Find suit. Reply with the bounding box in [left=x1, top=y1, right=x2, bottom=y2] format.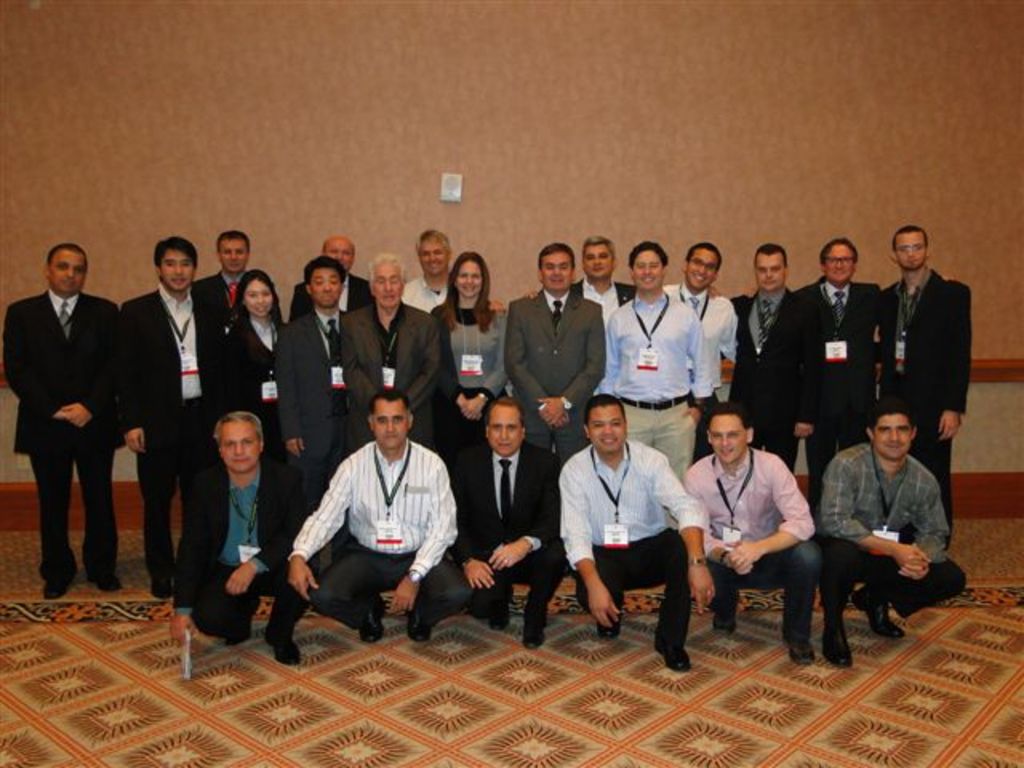
[left=882, top=264, right=974, bottom=534].
